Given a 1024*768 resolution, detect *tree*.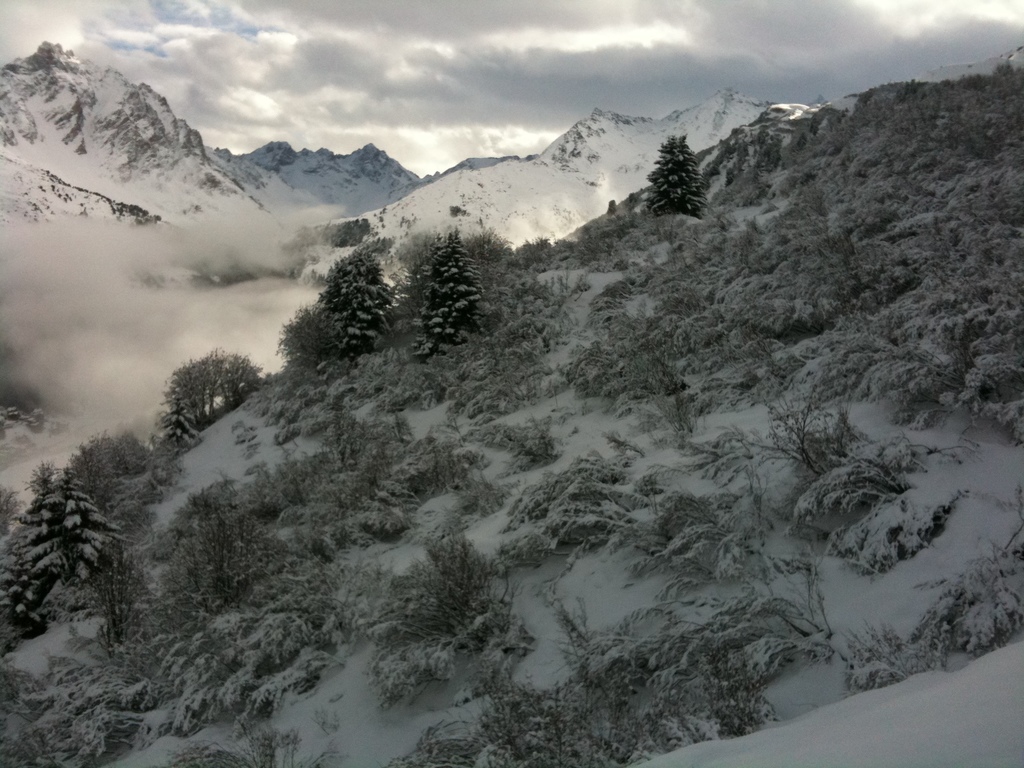
156:344:265:433.
